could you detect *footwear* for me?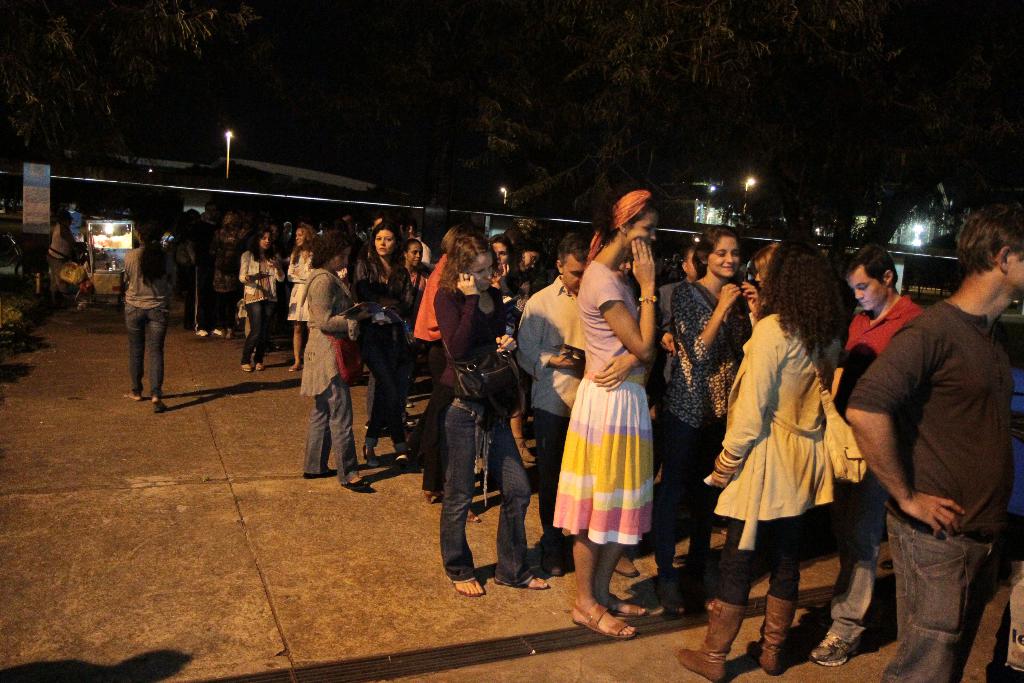
Detection result: {"left": 808, "top": 630, "right": 862, "bottom": 664}.
